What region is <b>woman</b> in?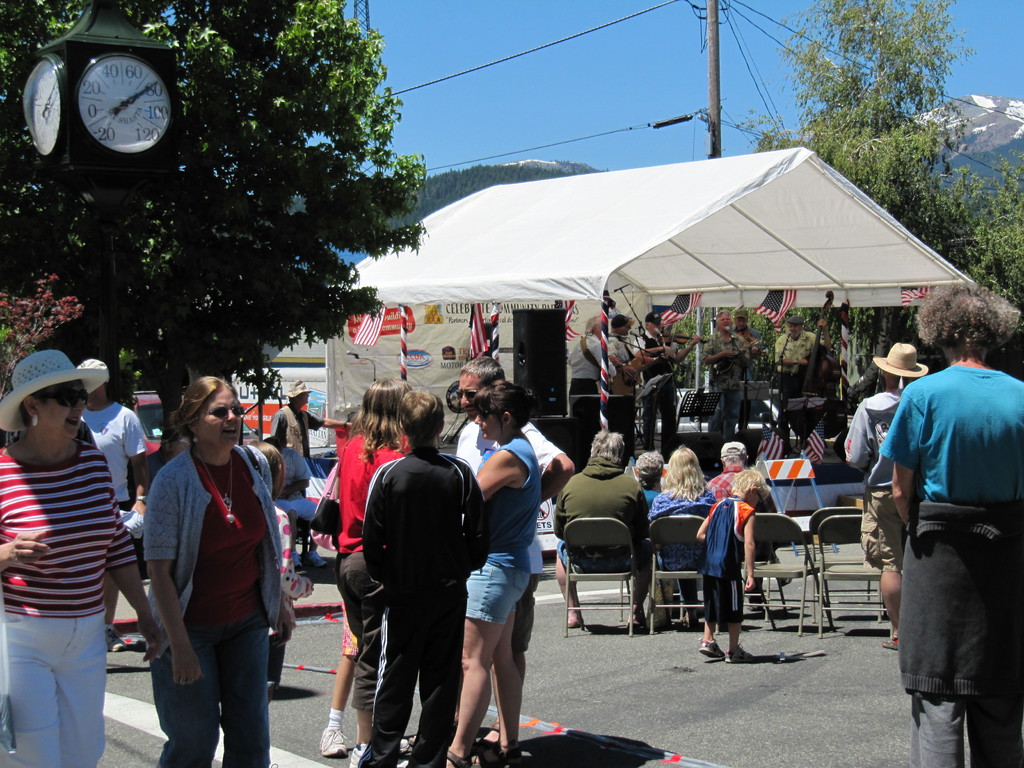
BBox(646, 444, 717, 621).
